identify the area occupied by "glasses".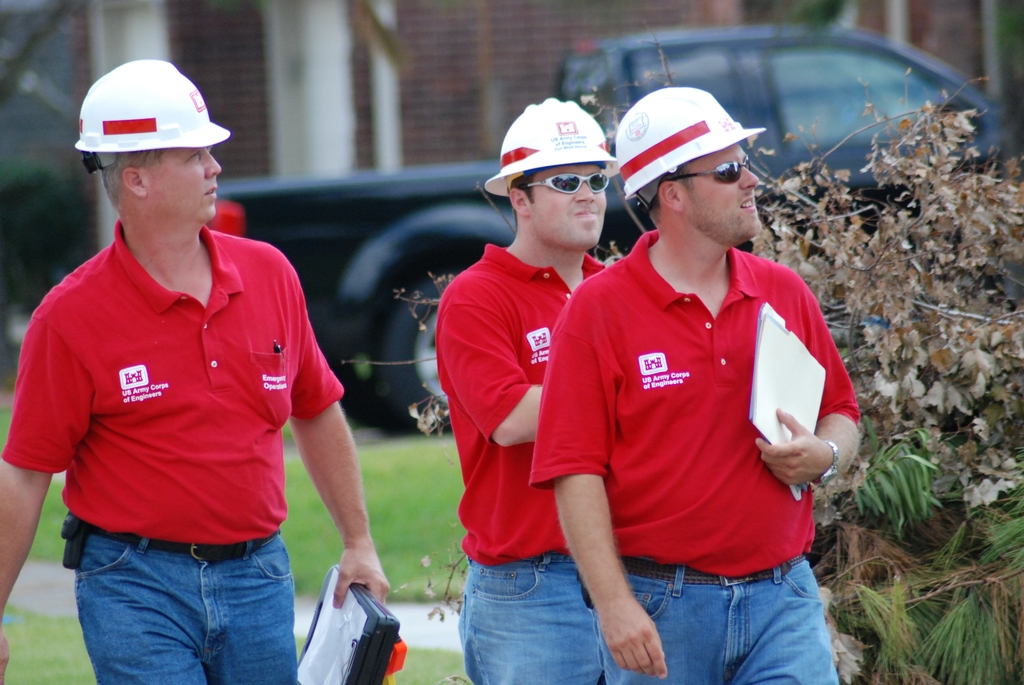
Area: left=520, top=172, right=613, bottom=194.
